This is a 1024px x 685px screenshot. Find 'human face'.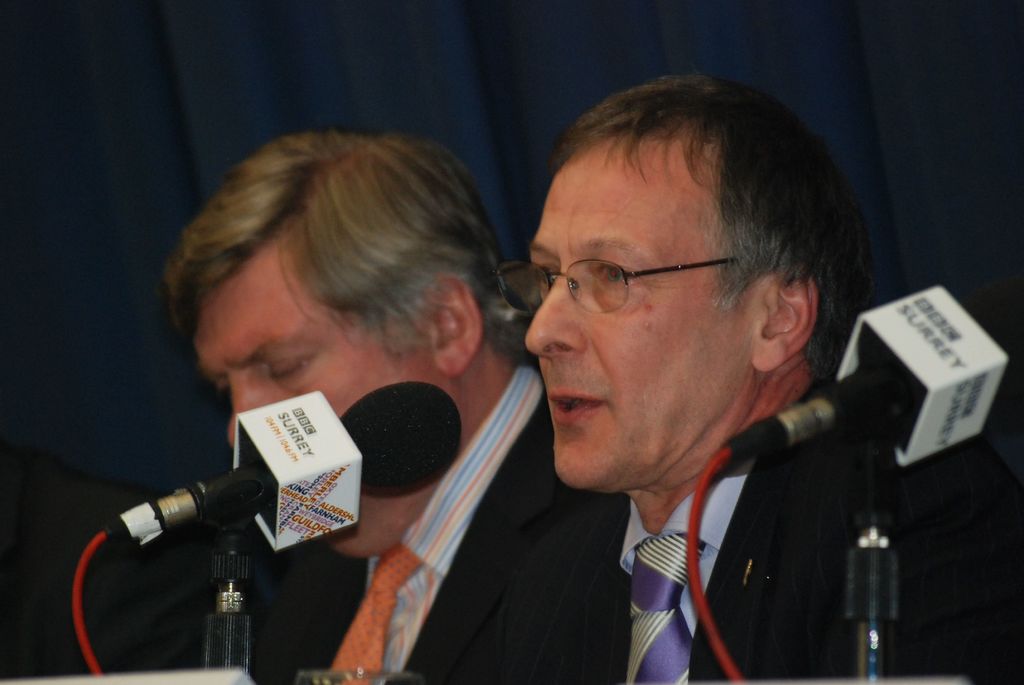
Bounding box: <region>521, 148, 760, 490</region>.
